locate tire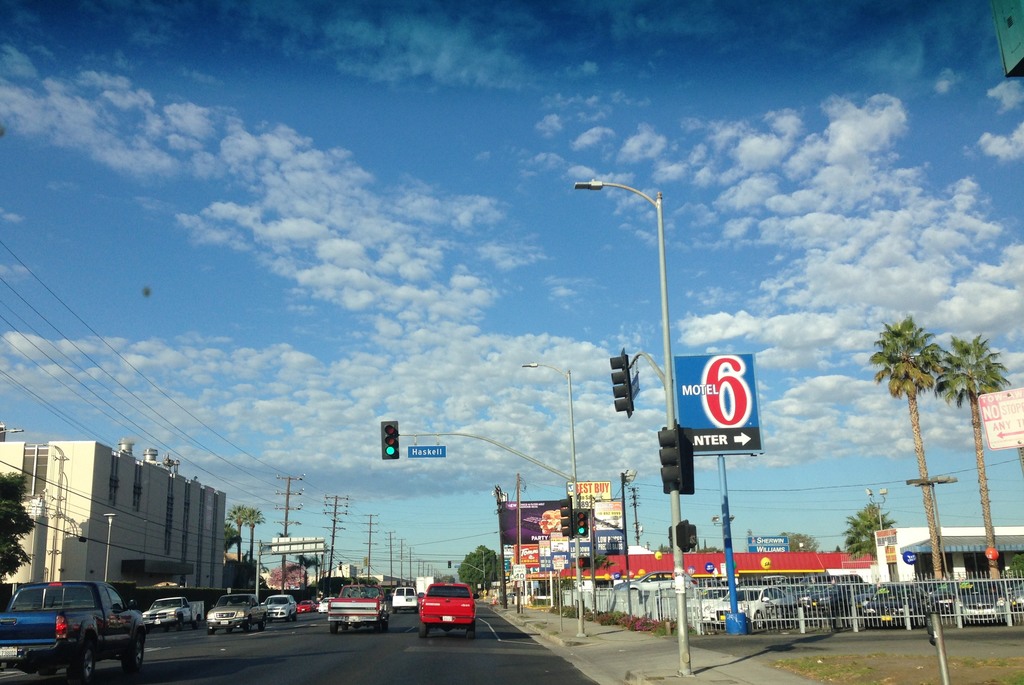
BBox(714, 620, 725, 633)
